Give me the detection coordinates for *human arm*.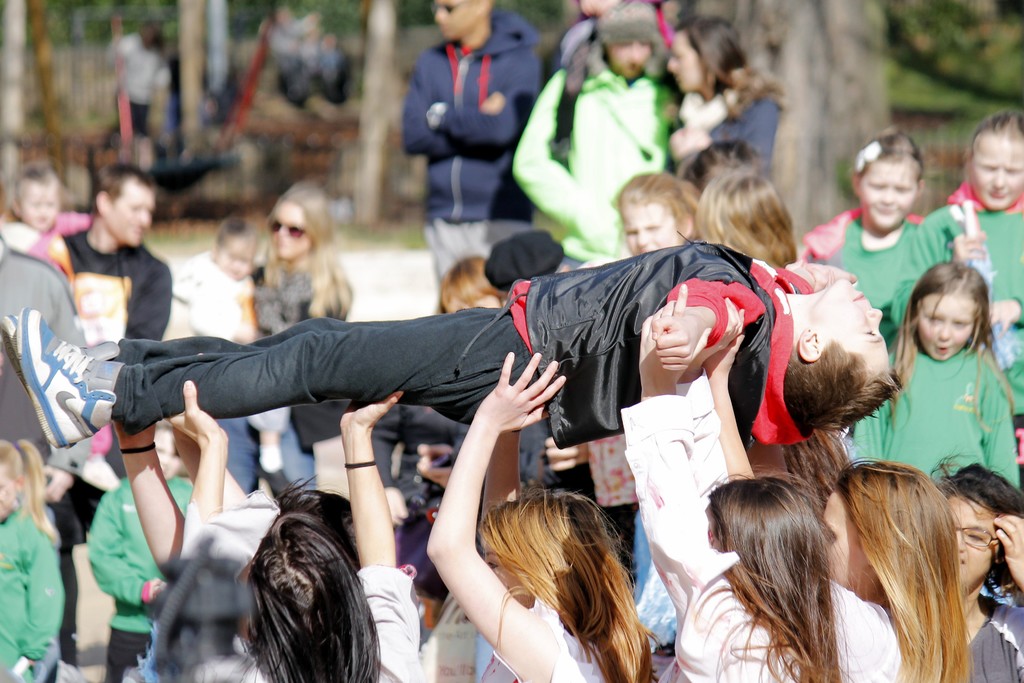
(x1=980, y1=512, x2=1023, y2=589).
